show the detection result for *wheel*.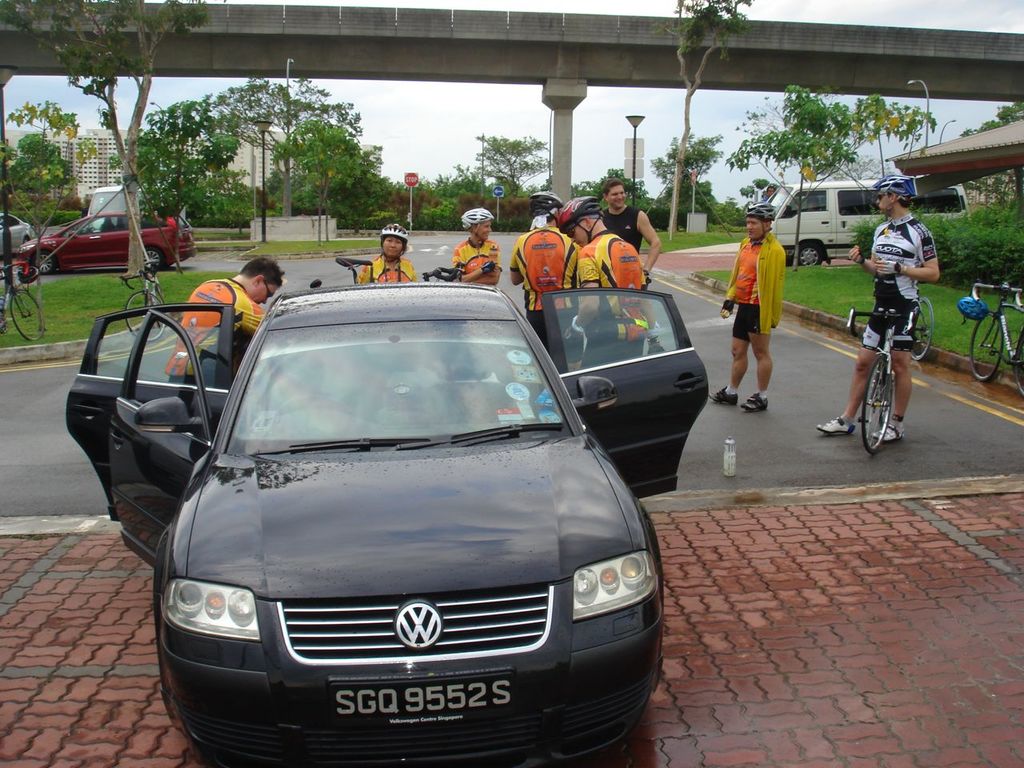
l=12, t=287, r=44, b=338.
